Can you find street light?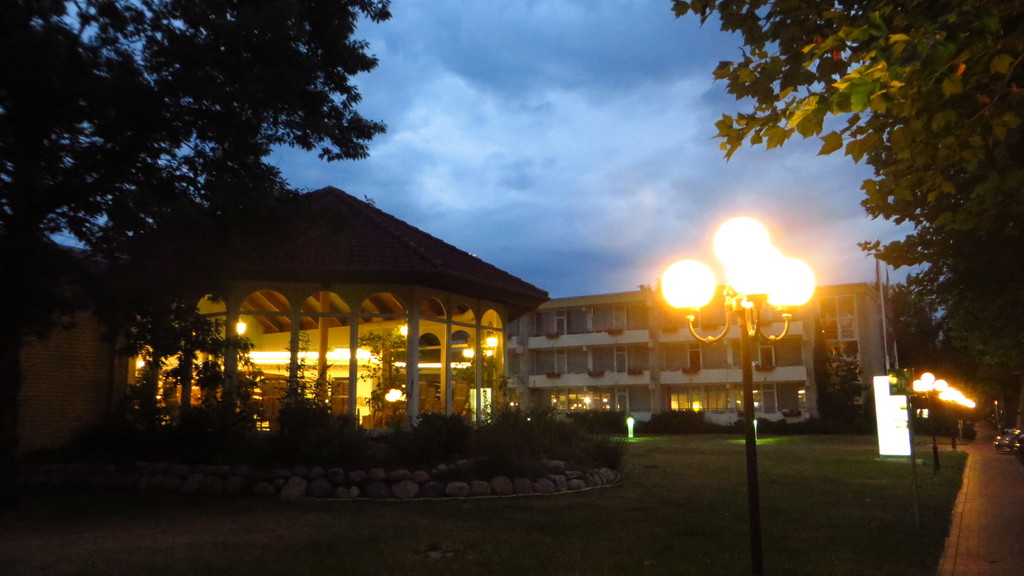
Yes, bounding box: bbox(908, 366, 945, 468).
